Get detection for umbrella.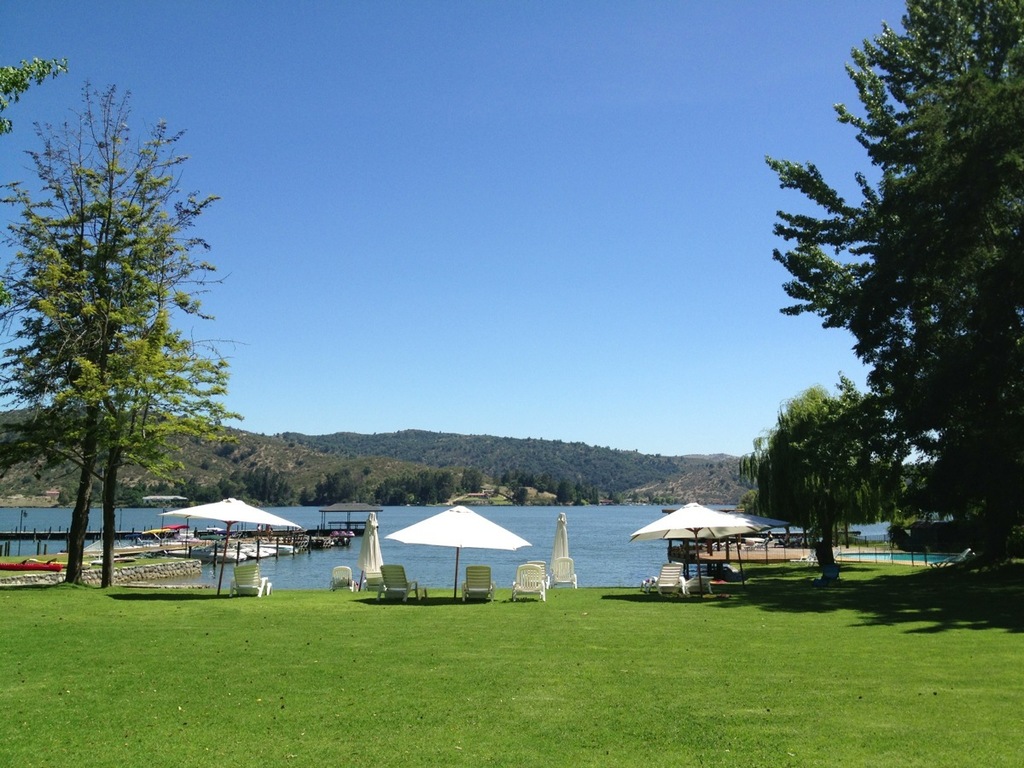
Detection: {"x1": 160, "y1": 493, "x2": 300, "y2": 596}.
